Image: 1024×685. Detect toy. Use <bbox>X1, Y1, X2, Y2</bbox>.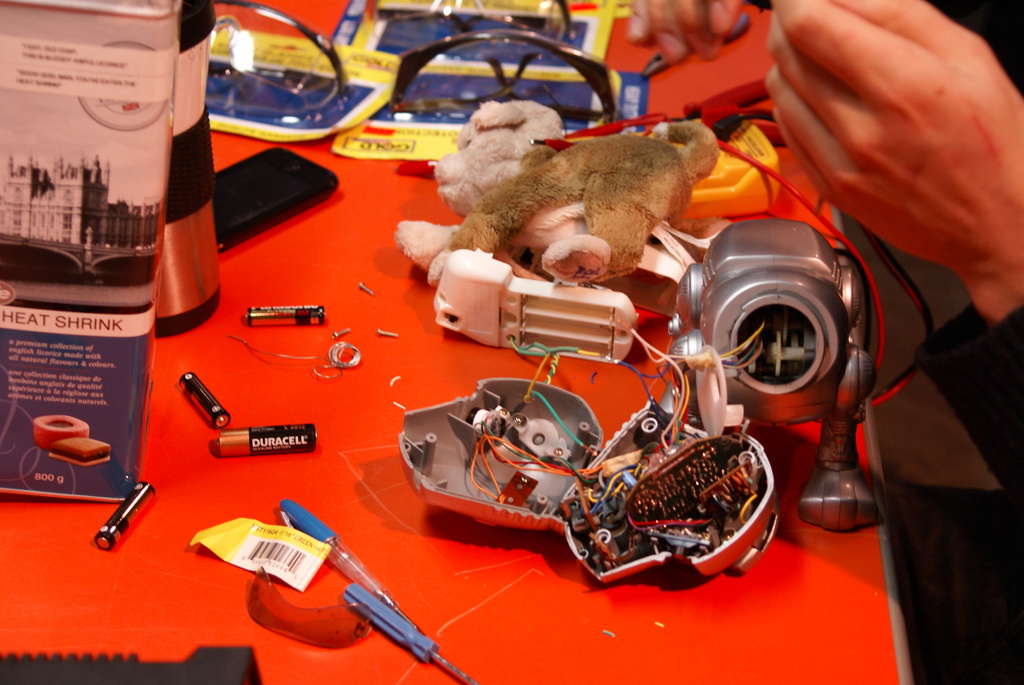
<bbox>402, 100, 719, 294</bbox>.
